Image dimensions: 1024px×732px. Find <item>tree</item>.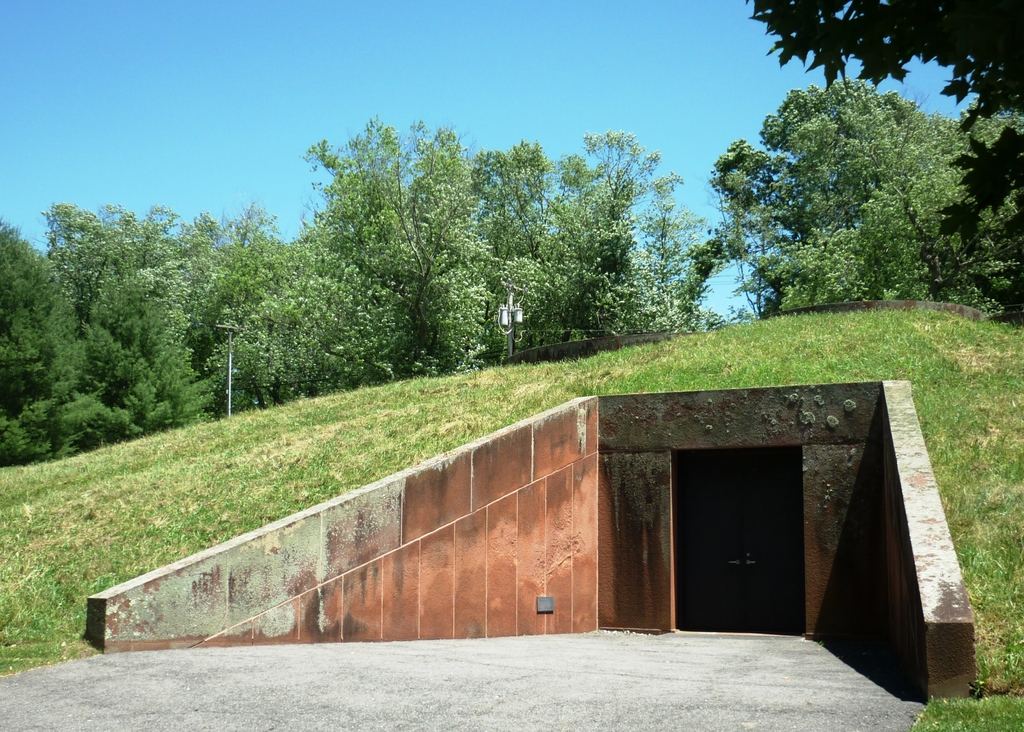
683 47 996 340.
